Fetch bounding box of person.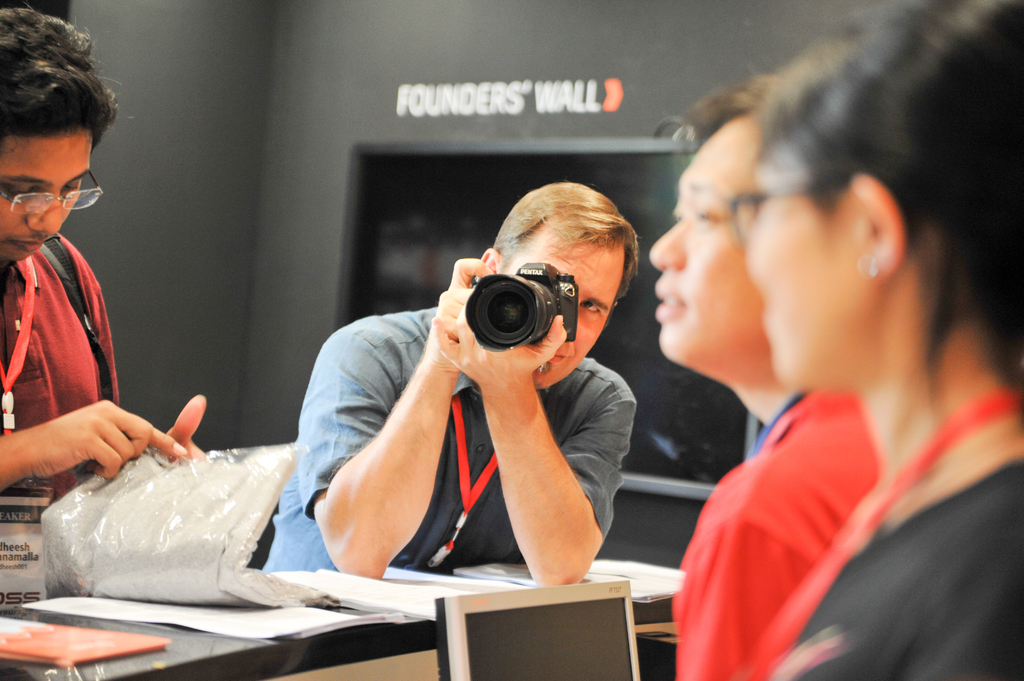
Bbox: (x1=648, y1=88, x2=879, y2=680).
